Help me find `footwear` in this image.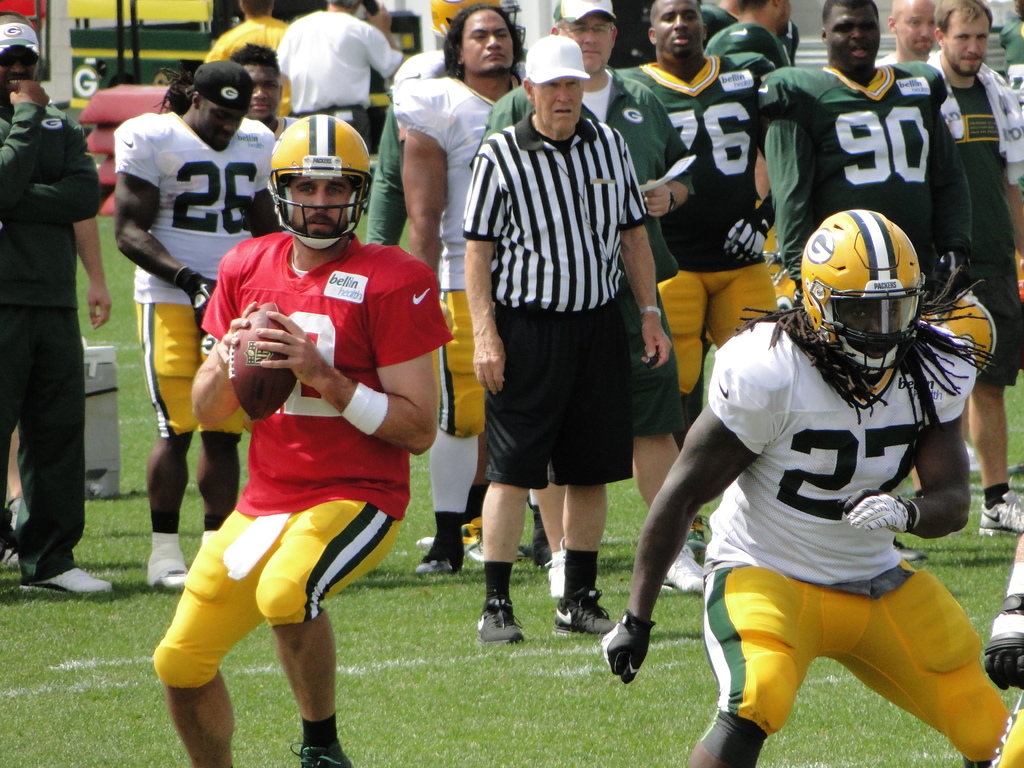
Found it: crop(145, 556, 188, 588).
